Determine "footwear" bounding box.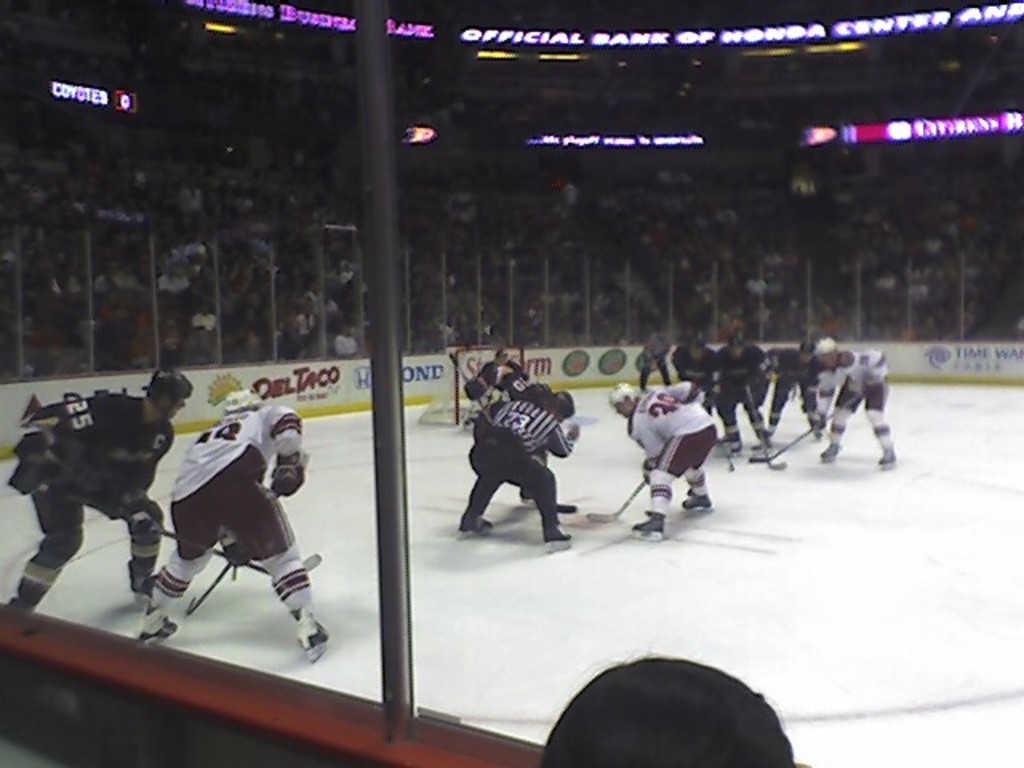
Determined: region(746, 434, 776, 458).
